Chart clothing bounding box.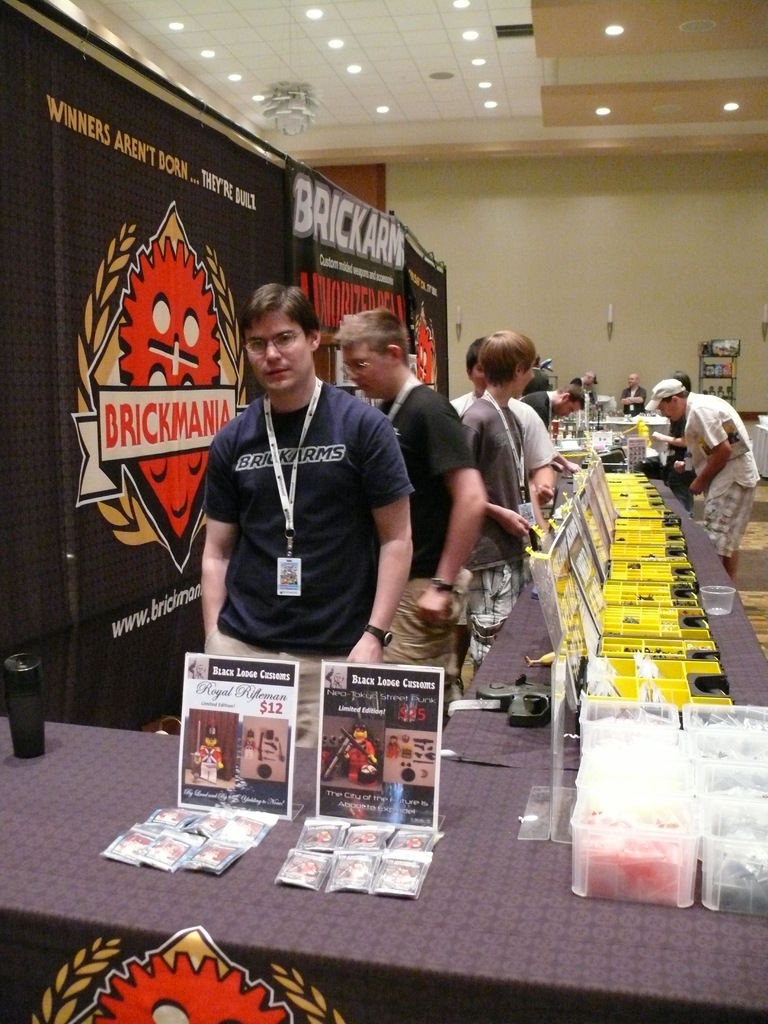
Charted: bbox=(623, 387, 650, 421).
